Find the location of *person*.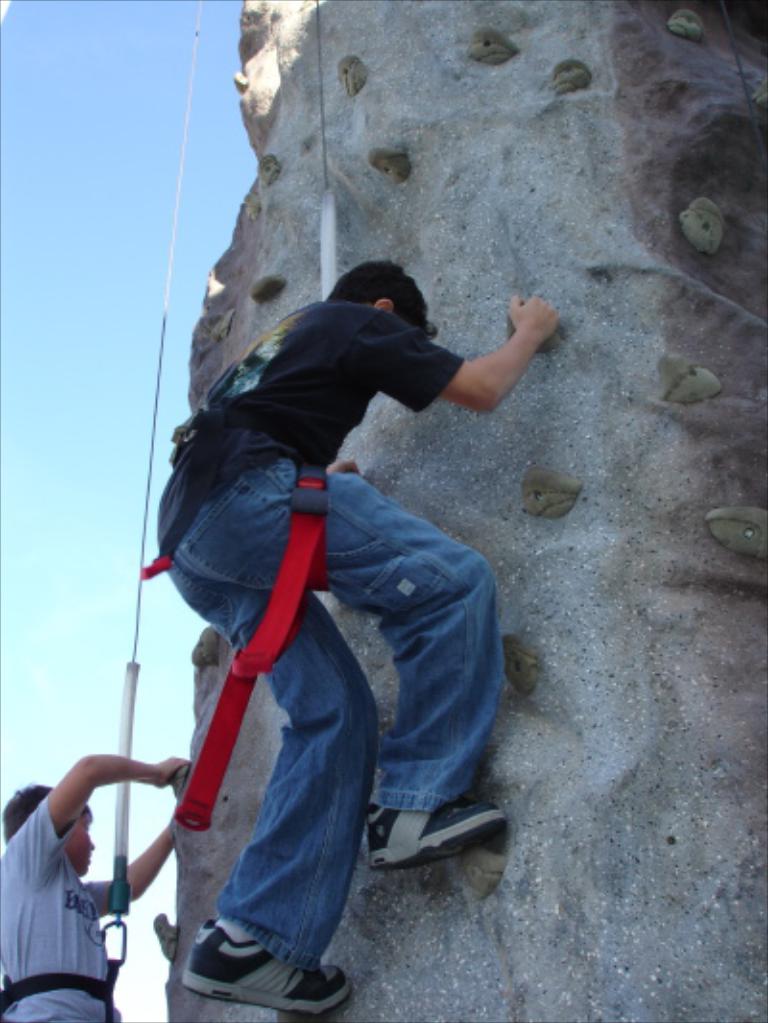
Location: bbox(159, 261, 555, 1021).
